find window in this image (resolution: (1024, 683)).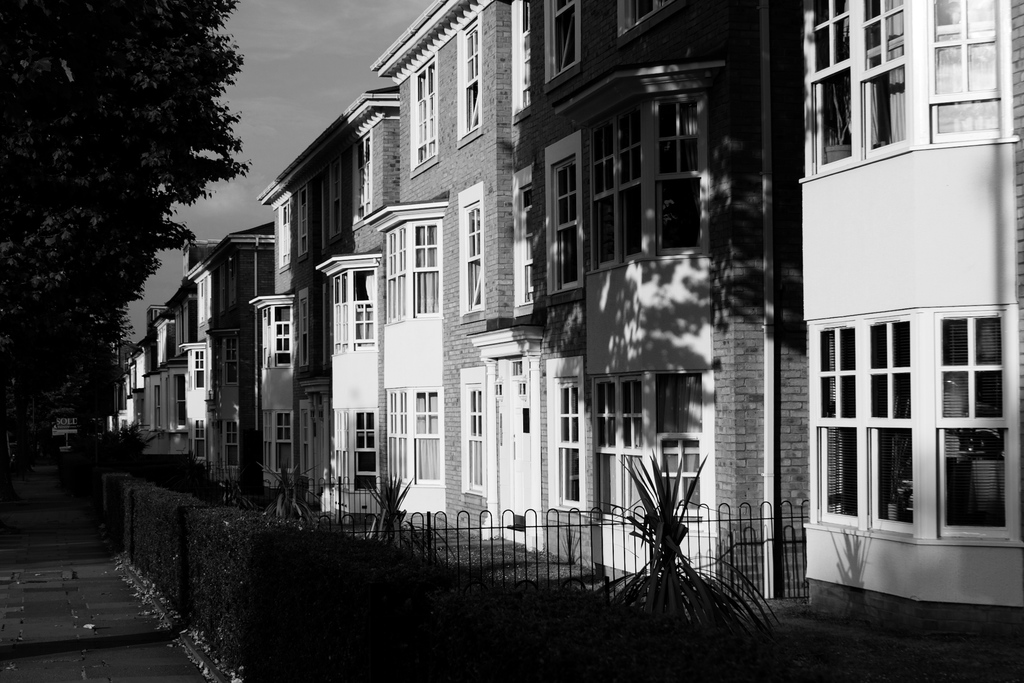
bbox(333, 407, 385, 491).
